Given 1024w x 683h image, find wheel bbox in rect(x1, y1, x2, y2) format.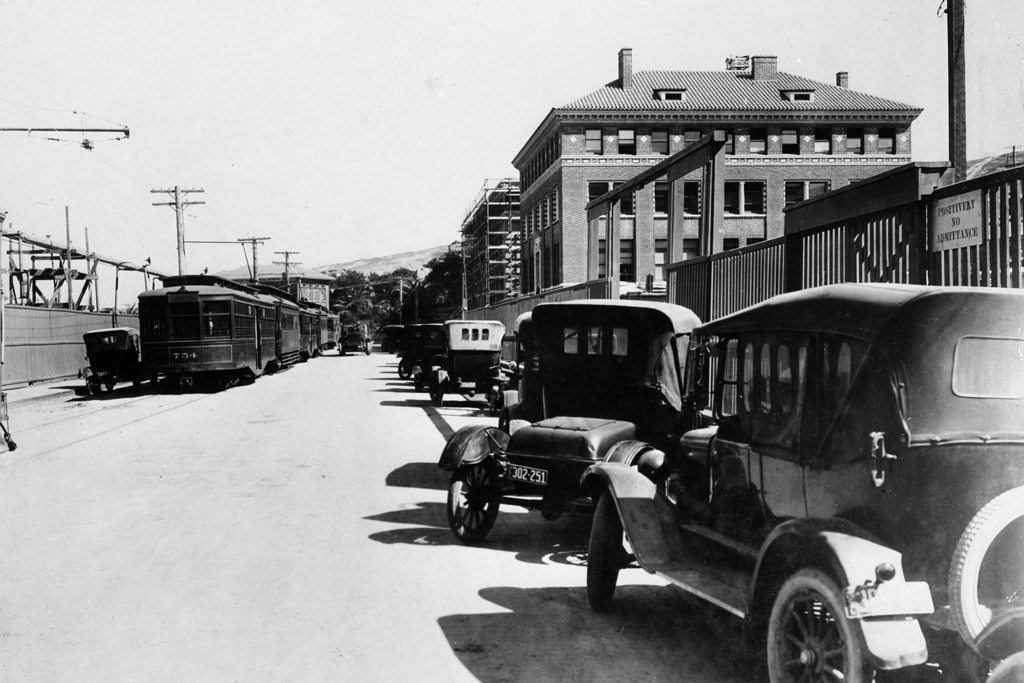
rect(90, 384, 101, 394).
